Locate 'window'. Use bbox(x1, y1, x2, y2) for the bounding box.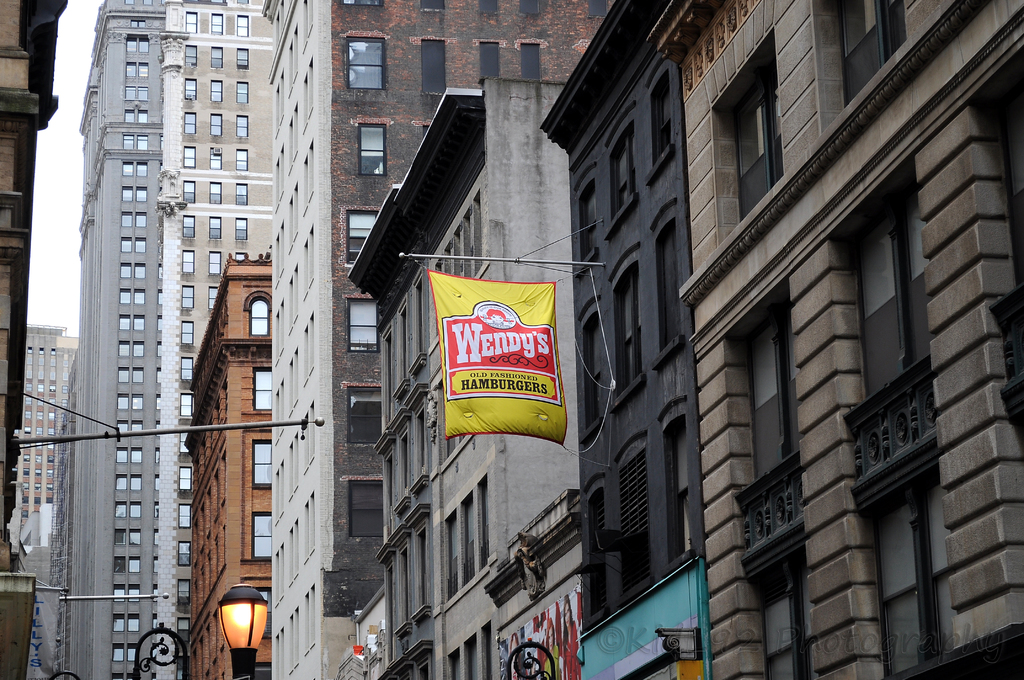
bbox(154, 449, 162, 461).
